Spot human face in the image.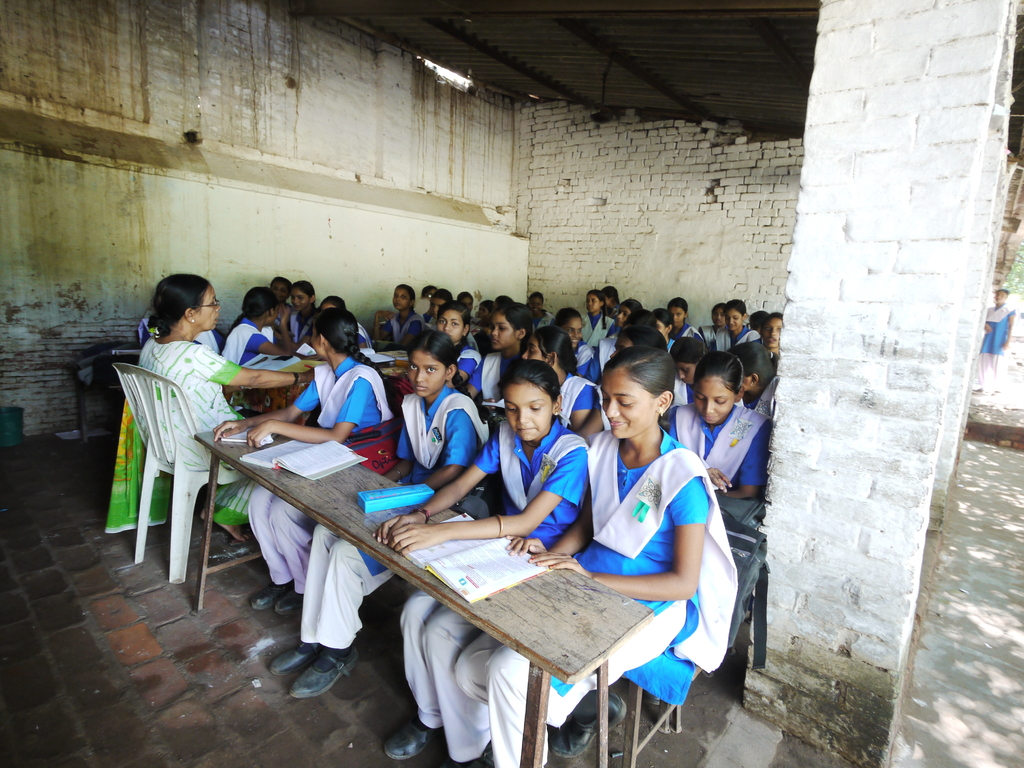
human face found at <bbox>408, 356, 444, 398</bbox>.
